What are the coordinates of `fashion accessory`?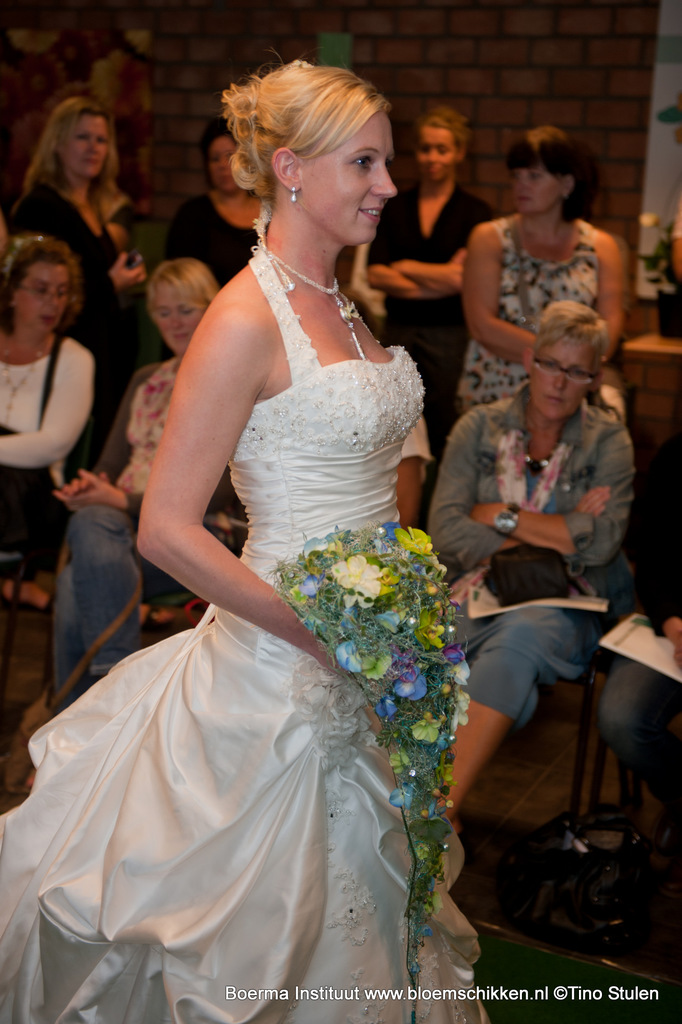
(left=498, top=501, right=519, bottom=538).
